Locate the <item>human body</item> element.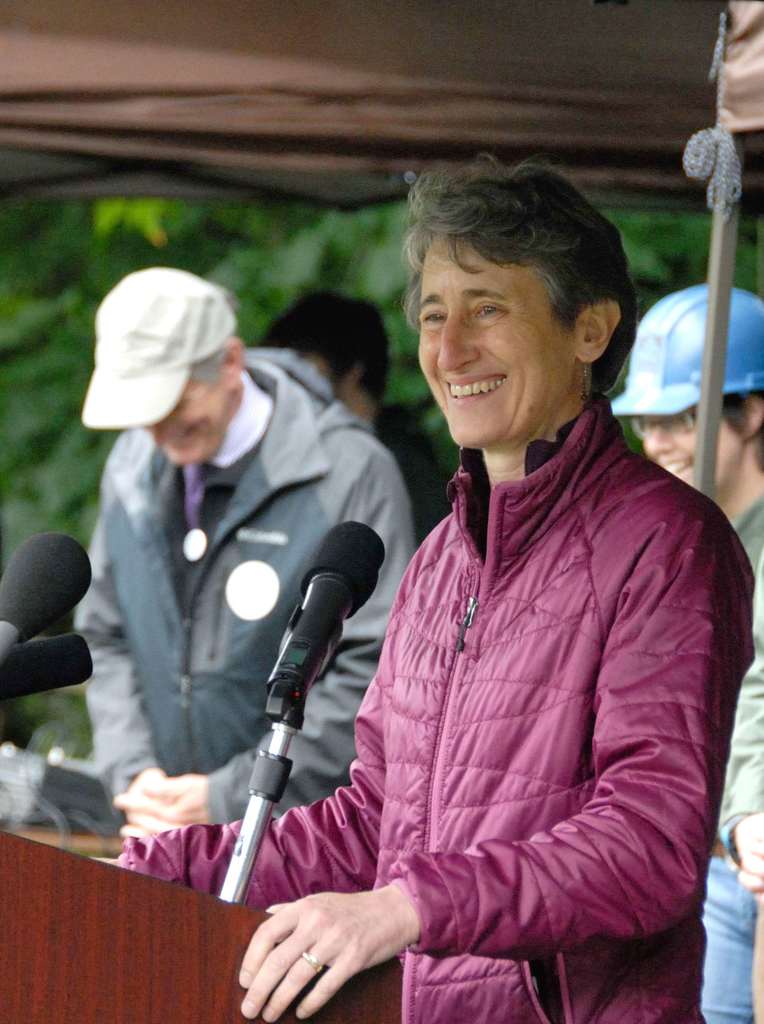
Element bbox: 607:283:763:582.
